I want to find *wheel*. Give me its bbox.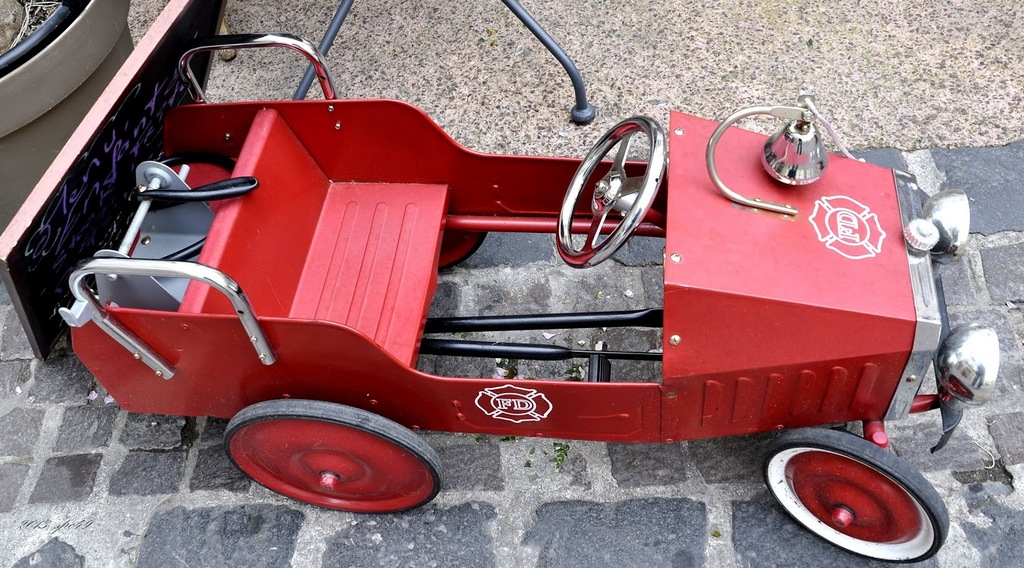
437 230 490 273.
